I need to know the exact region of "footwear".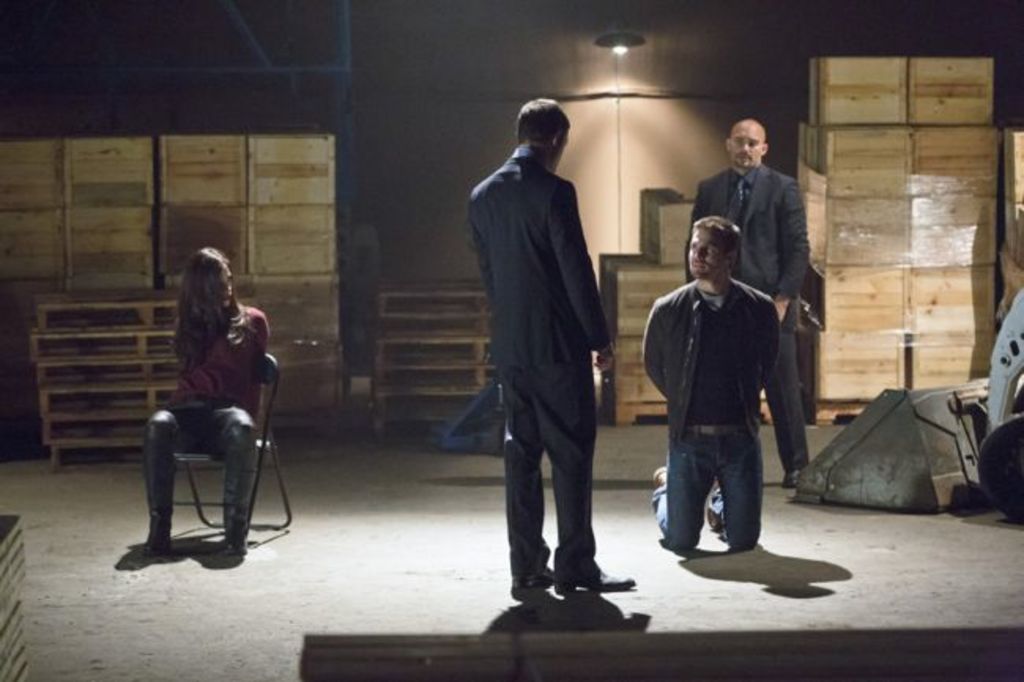
Region: (x1=224, y1=539, x2=250, y2=556).
